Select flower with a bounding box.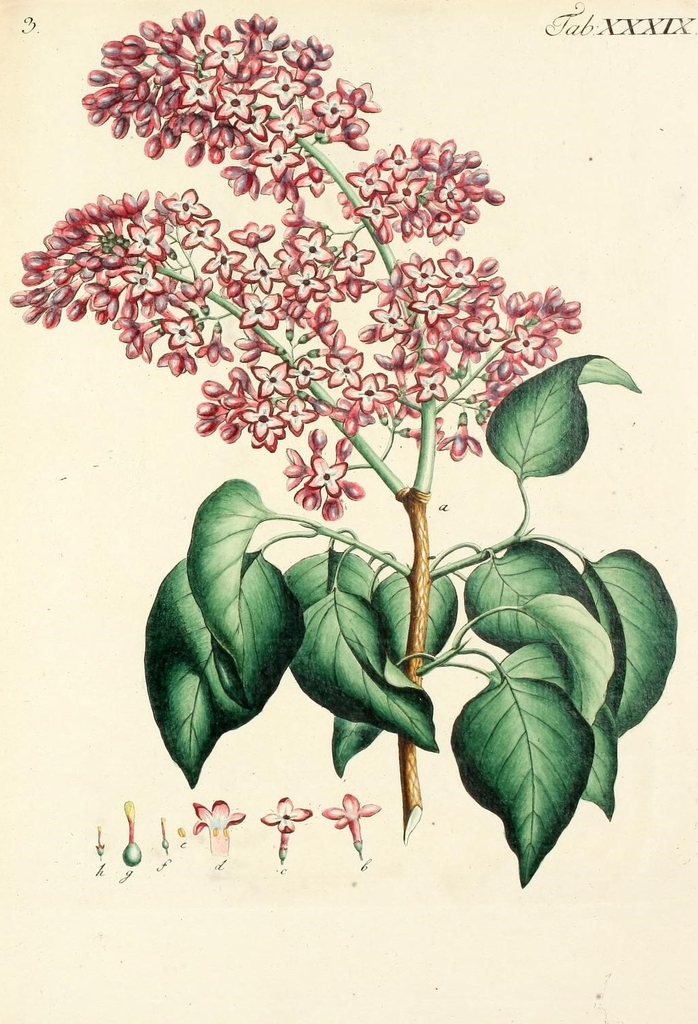
box=[382, 142, 422, 181].
